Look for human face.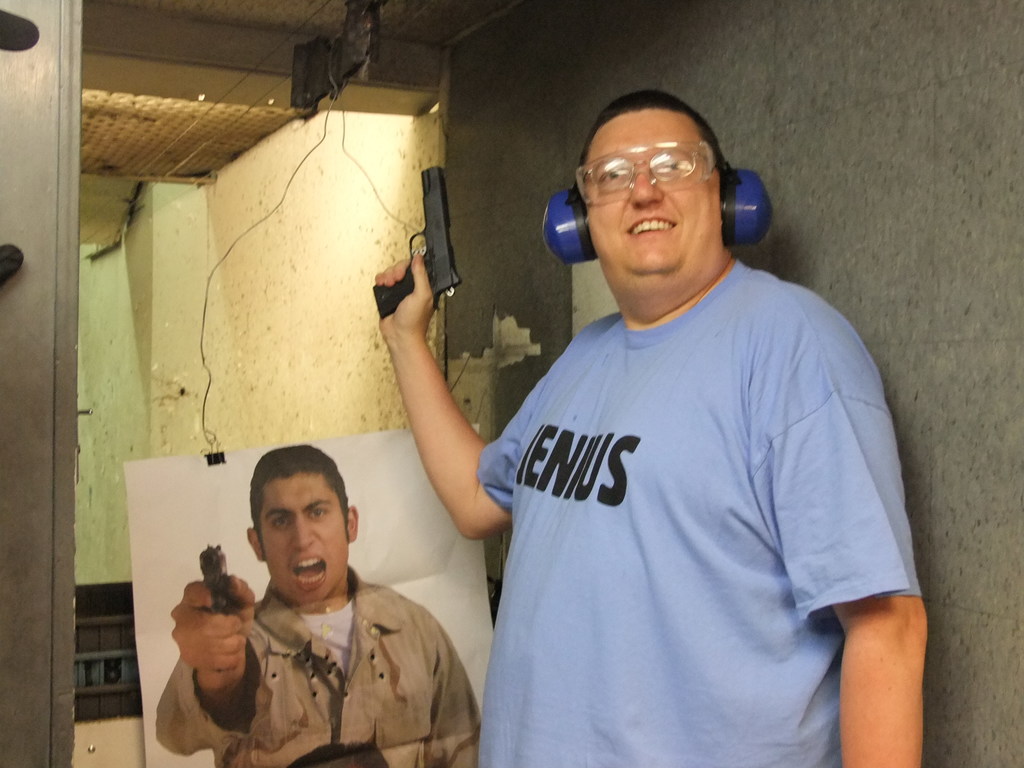
Found: x1=253 y1=470 x2=350 y2=610.
